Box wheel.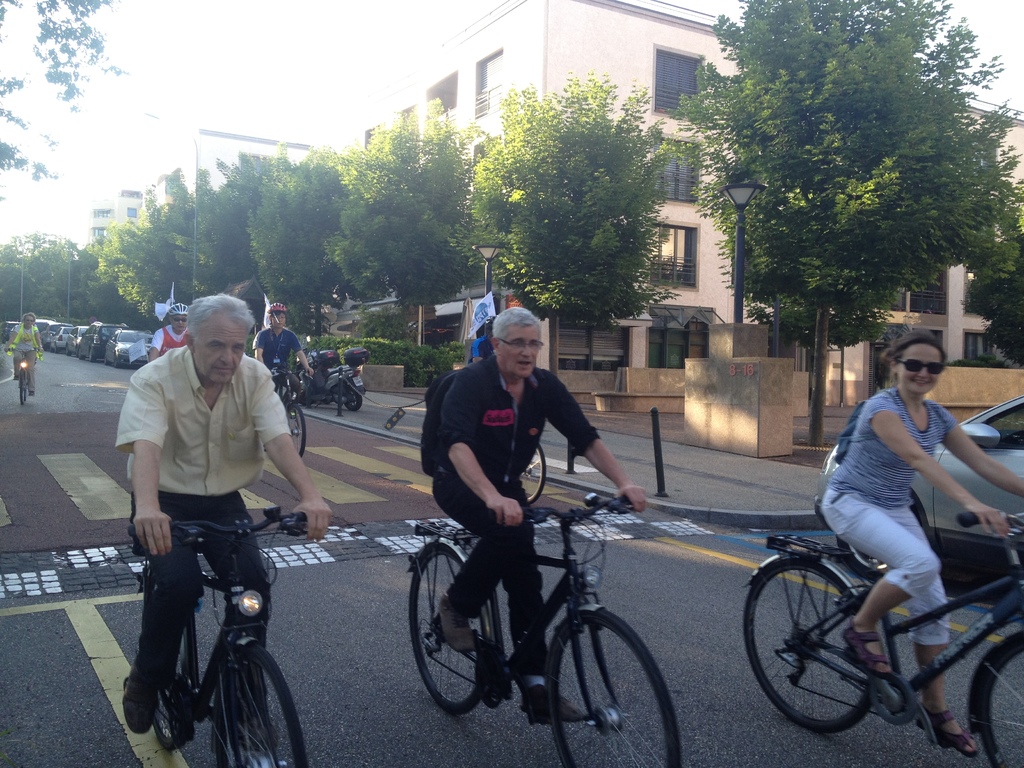
x1=77 y1=352 x2=82 y2=360.
